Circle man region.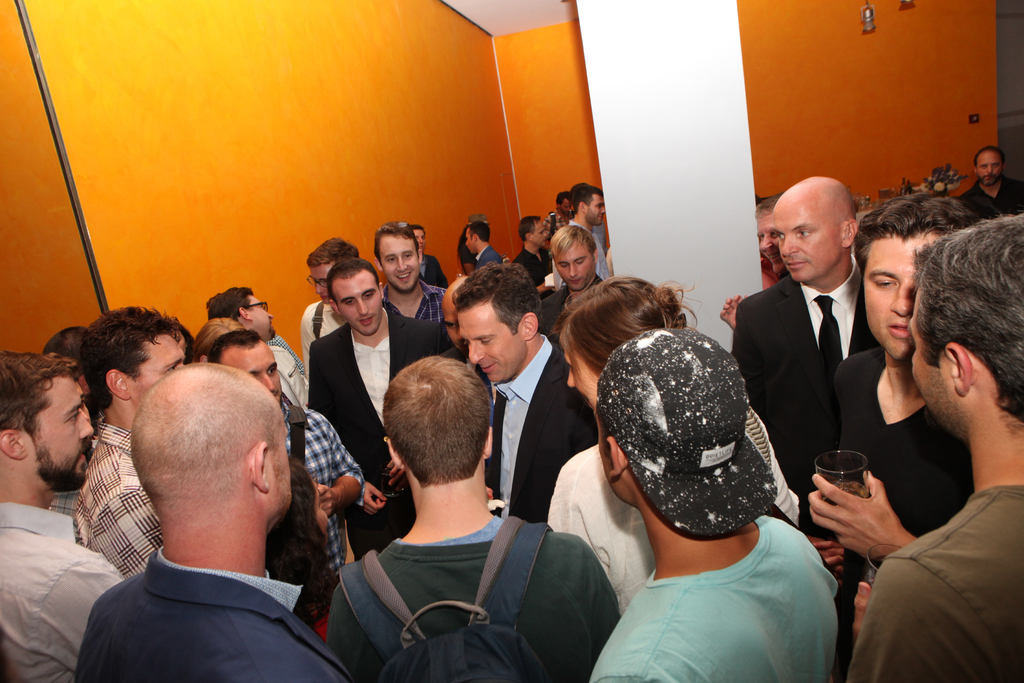
Region: bbox=[308, 262, 446, 513].
